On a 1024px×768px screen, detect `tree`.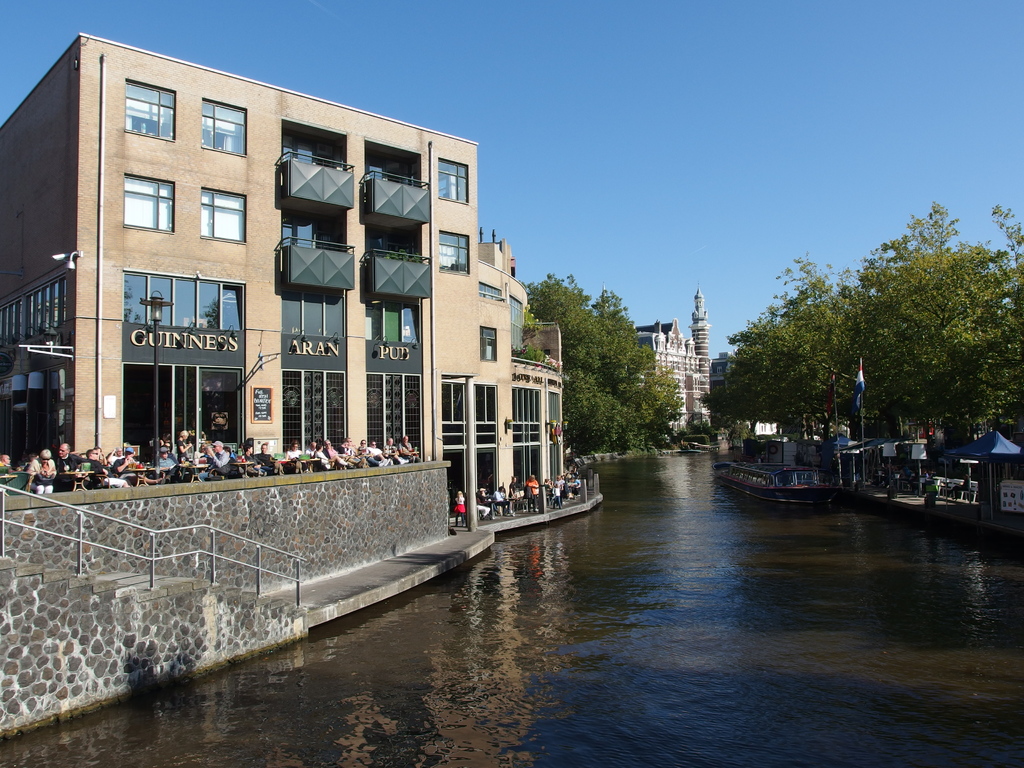
855:202:1023:458.
